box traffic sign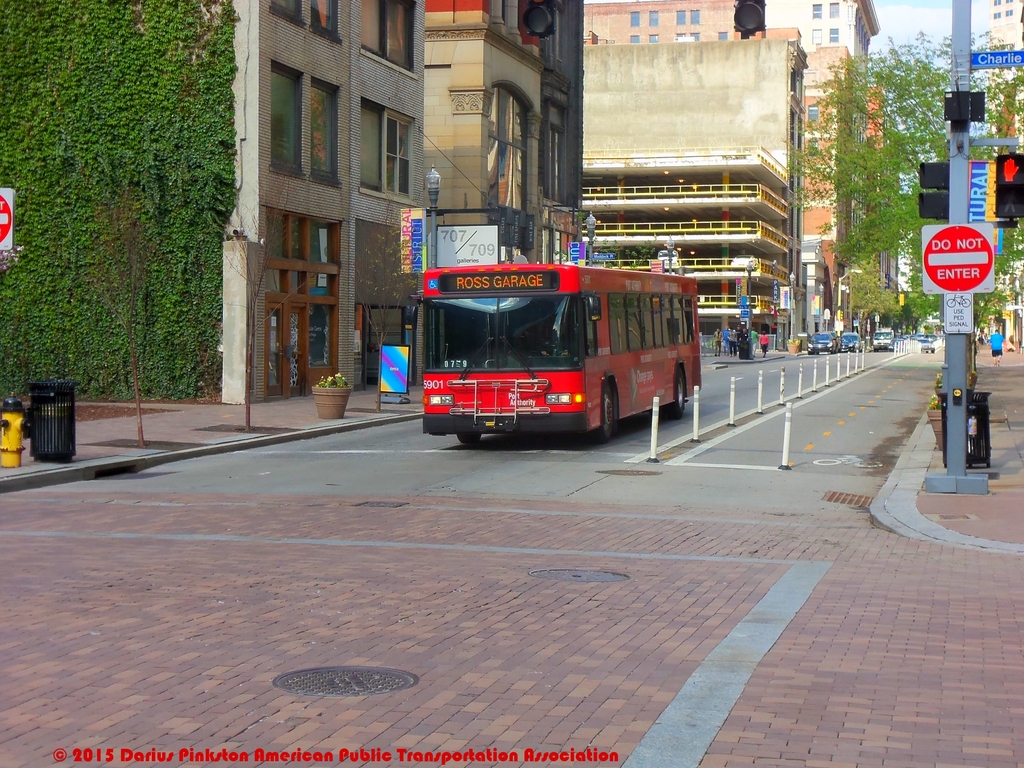
x1=0, y1=195, x2=13, y2=252
